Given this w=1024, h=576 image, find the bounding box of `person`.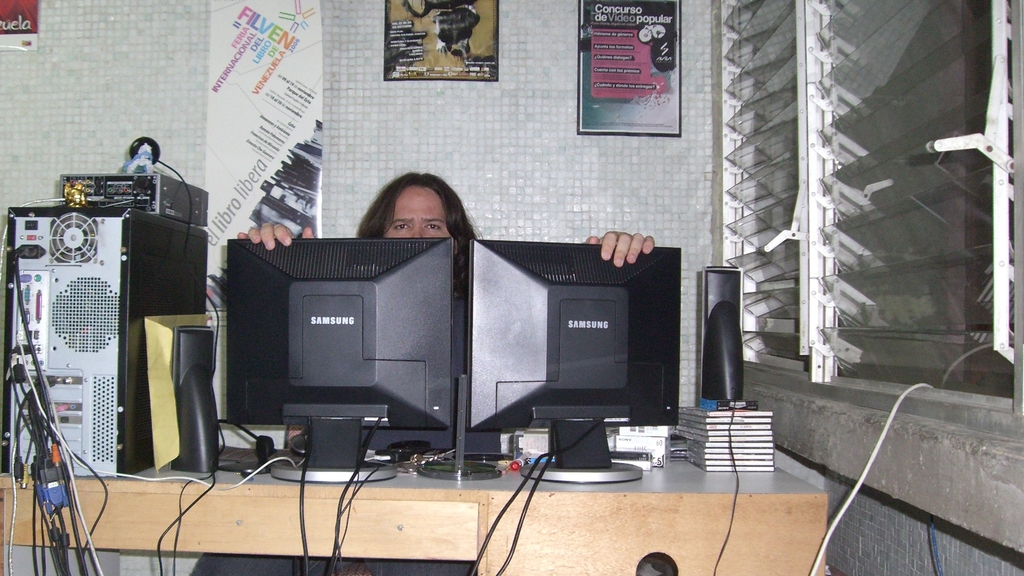
locate(184, 173, 653, 575).
